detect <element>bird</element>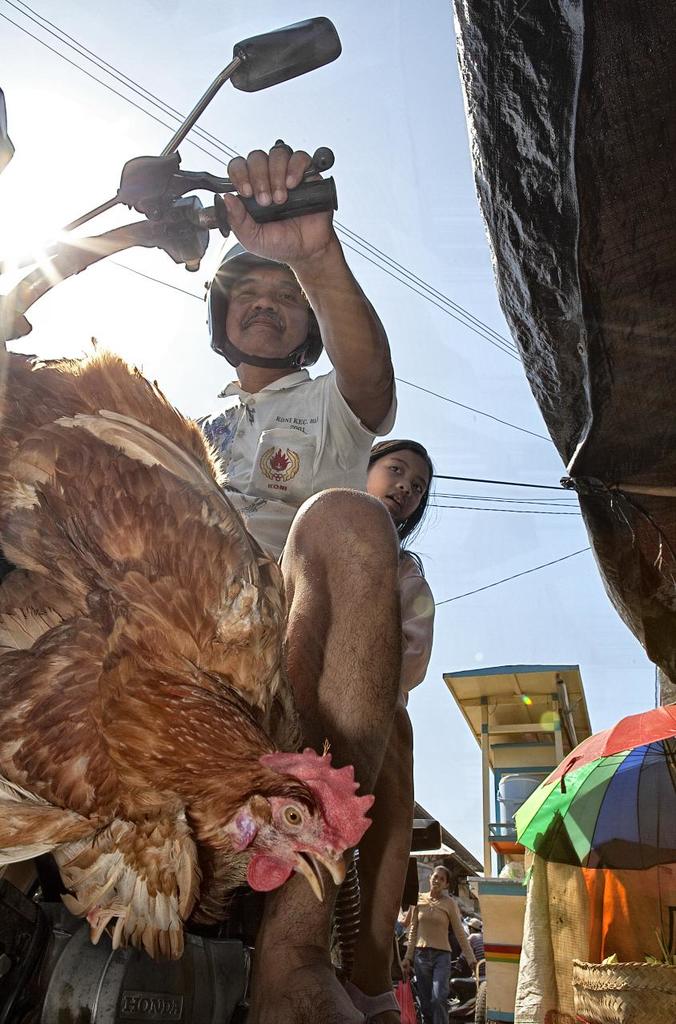
x1=22, y1=367, x2=366, y2=945
